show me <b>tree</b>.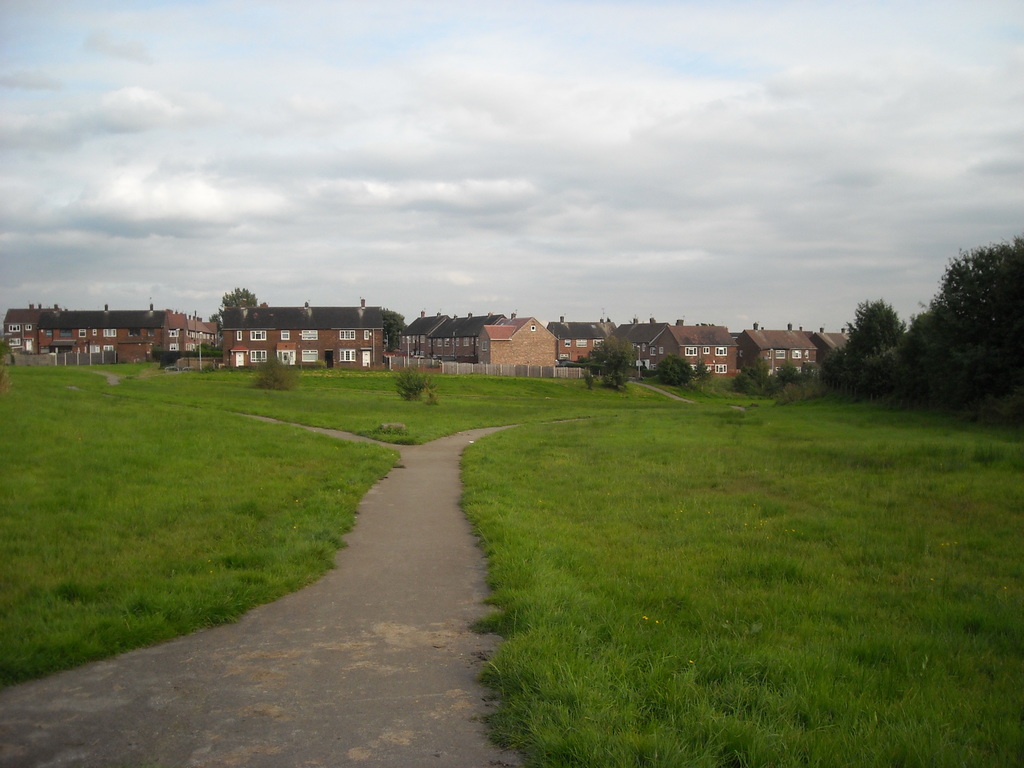
<b>tree</b> is here: locate(691, 356, 716, 390).
